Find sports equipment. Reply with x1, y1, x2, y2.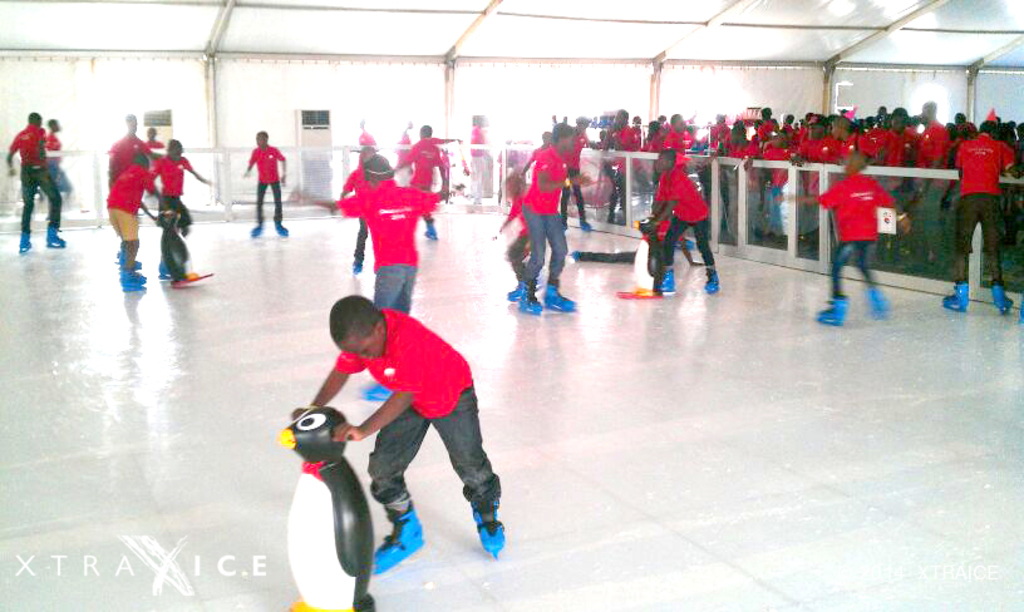
423, 221, 442, 241.
